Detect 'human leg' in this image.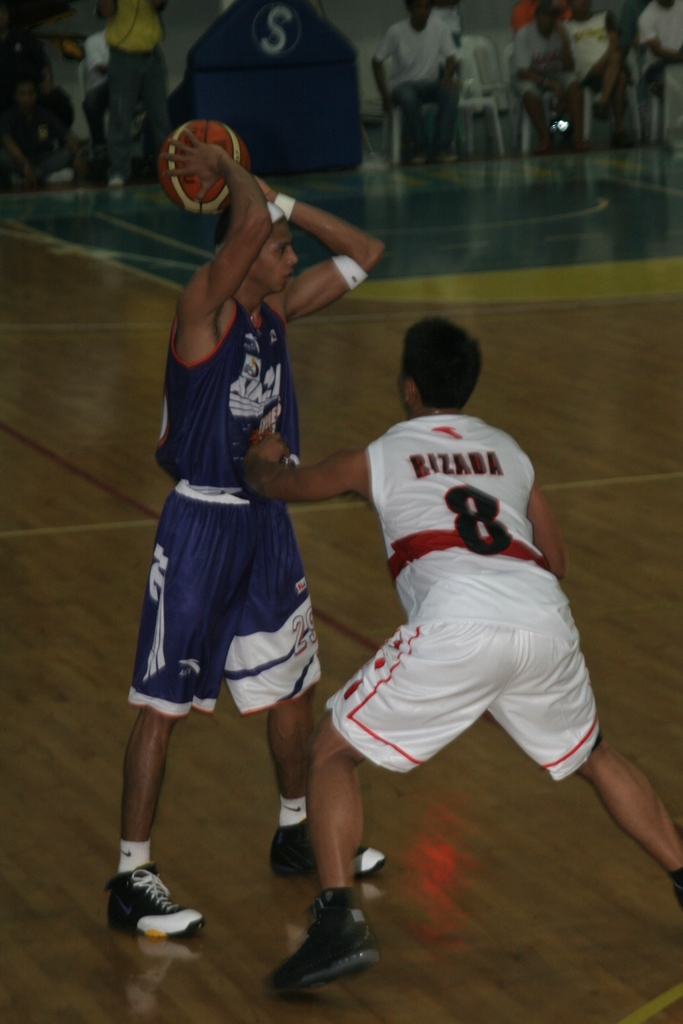
Detection: BBox(260, 673, 377, 884).
